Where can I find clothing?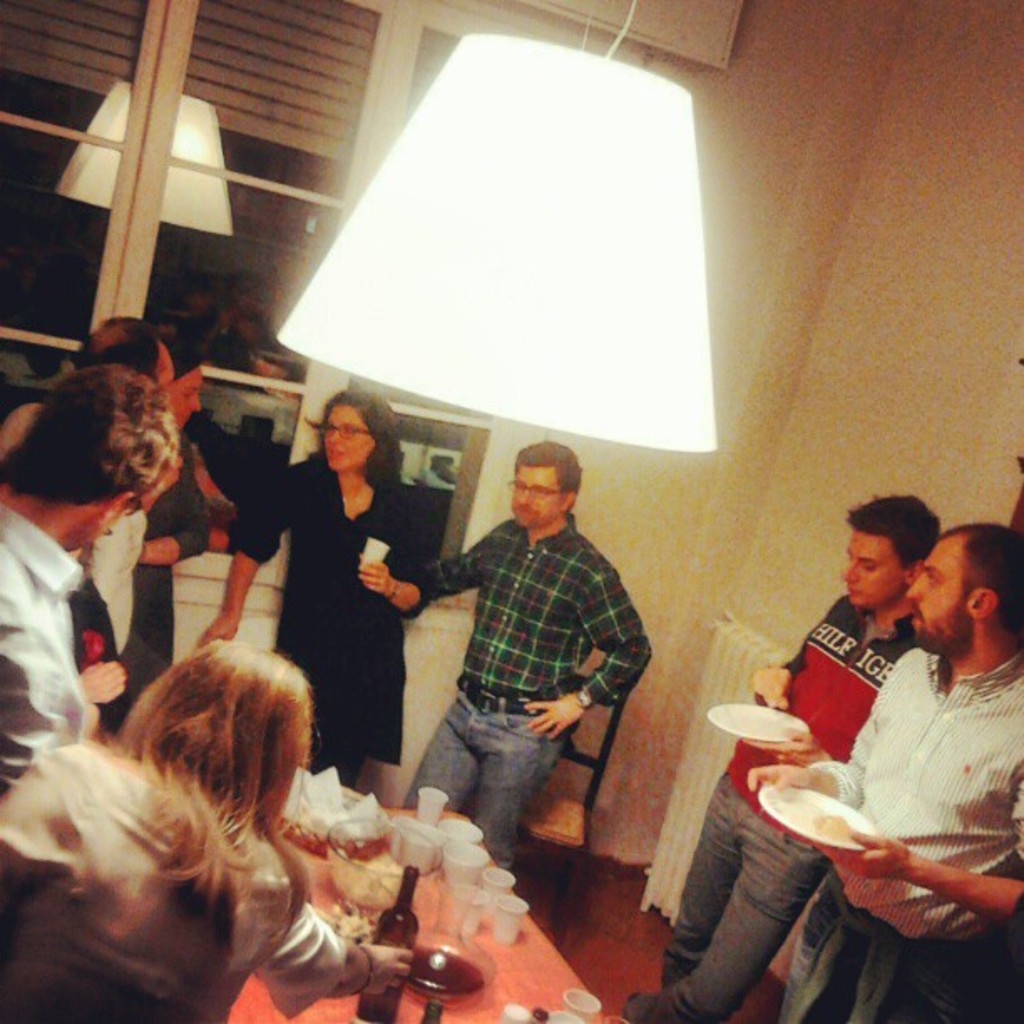
You can find it at {"left": 400, "top": 510, "right": 654, "bottom": 872}.
